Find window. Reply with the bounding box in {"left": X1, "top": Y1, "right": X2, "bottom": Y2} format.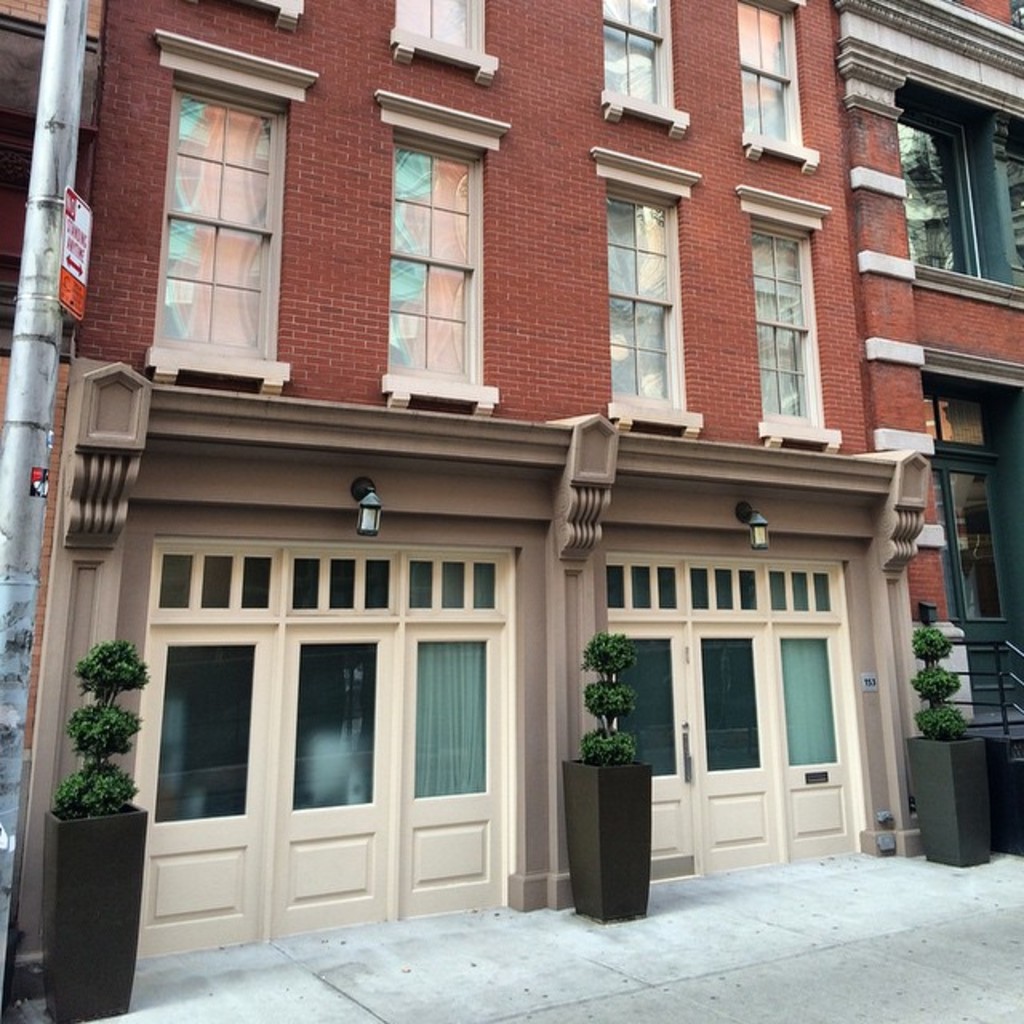
{"left": 154, "top": 558, "right": 283, "bottom": 621}.
